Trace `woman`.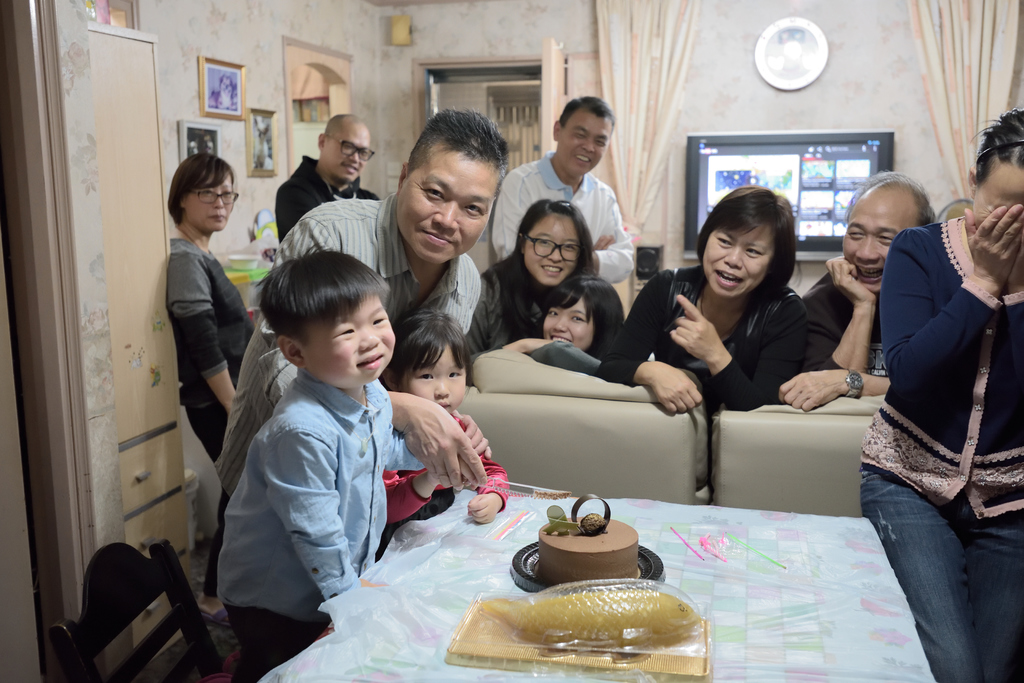
Traced to [left=461, top=197, right=600, bottom=364].
